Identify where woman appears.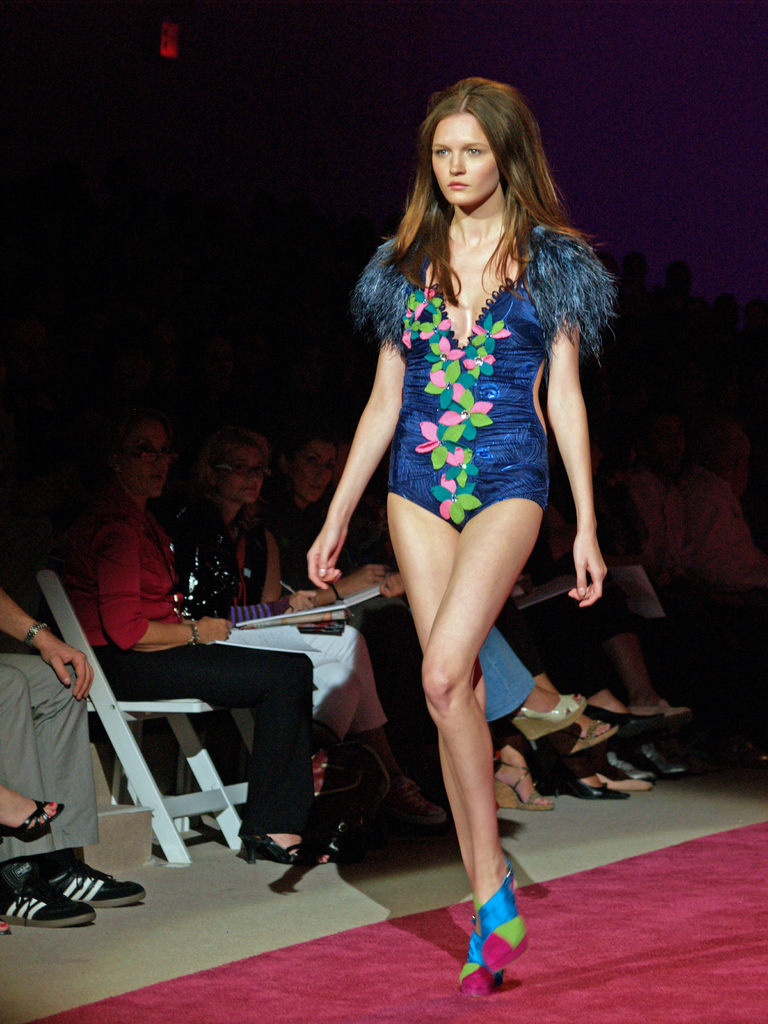
Appears at 296,35,598,962.
